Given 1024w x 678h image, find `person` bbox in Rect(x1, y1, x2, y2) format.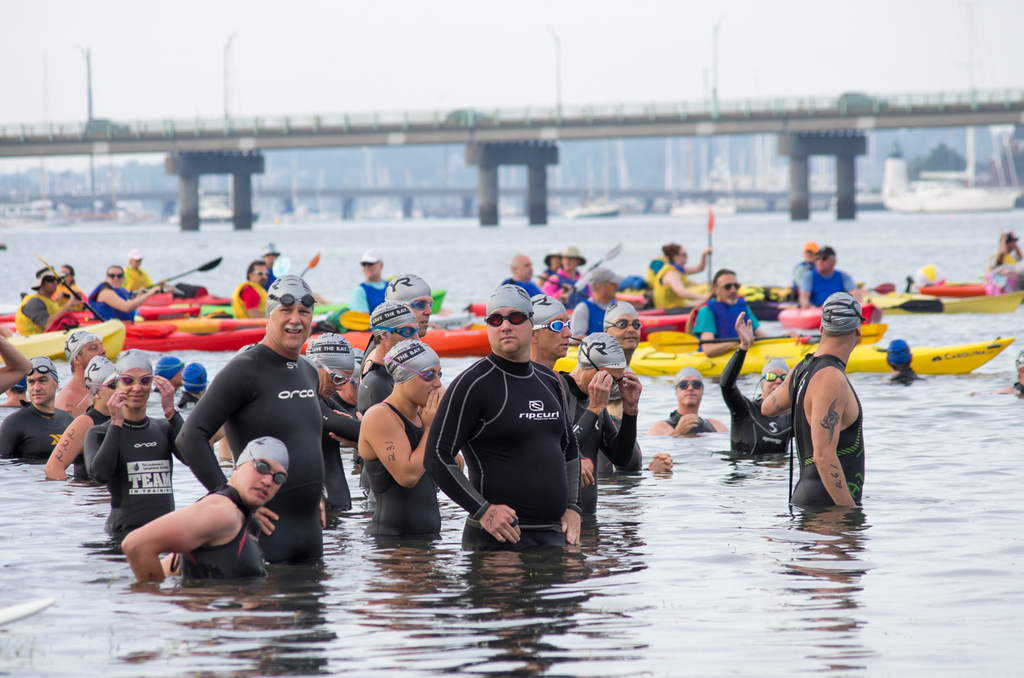
Rect(799, 244, 854, 303).
